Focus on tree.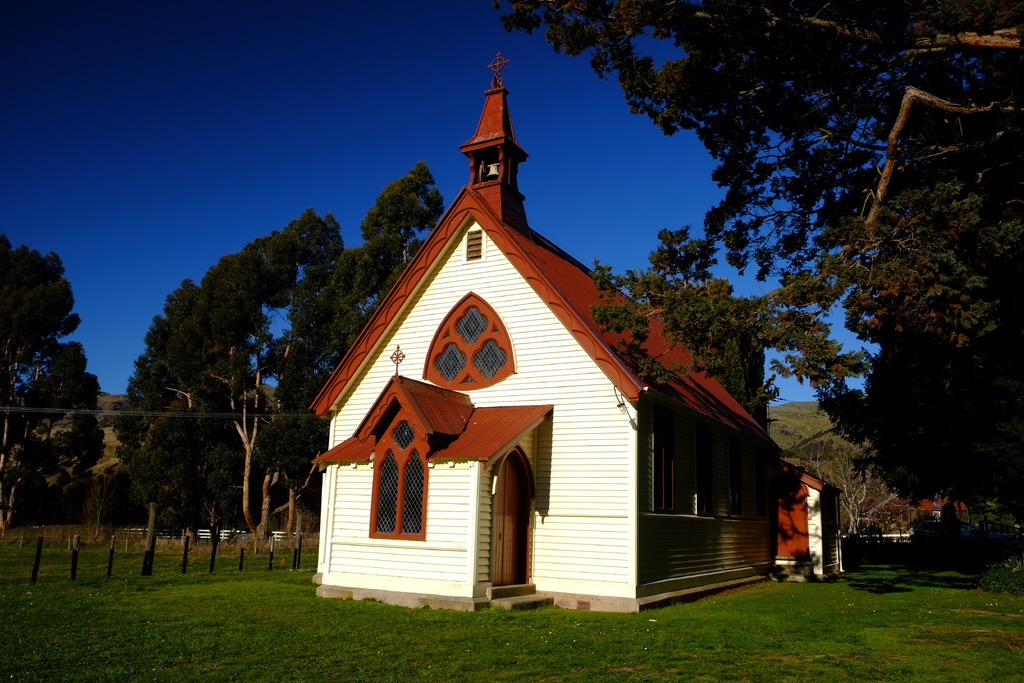
Focused at BBox(0, 222, 79, 491).
